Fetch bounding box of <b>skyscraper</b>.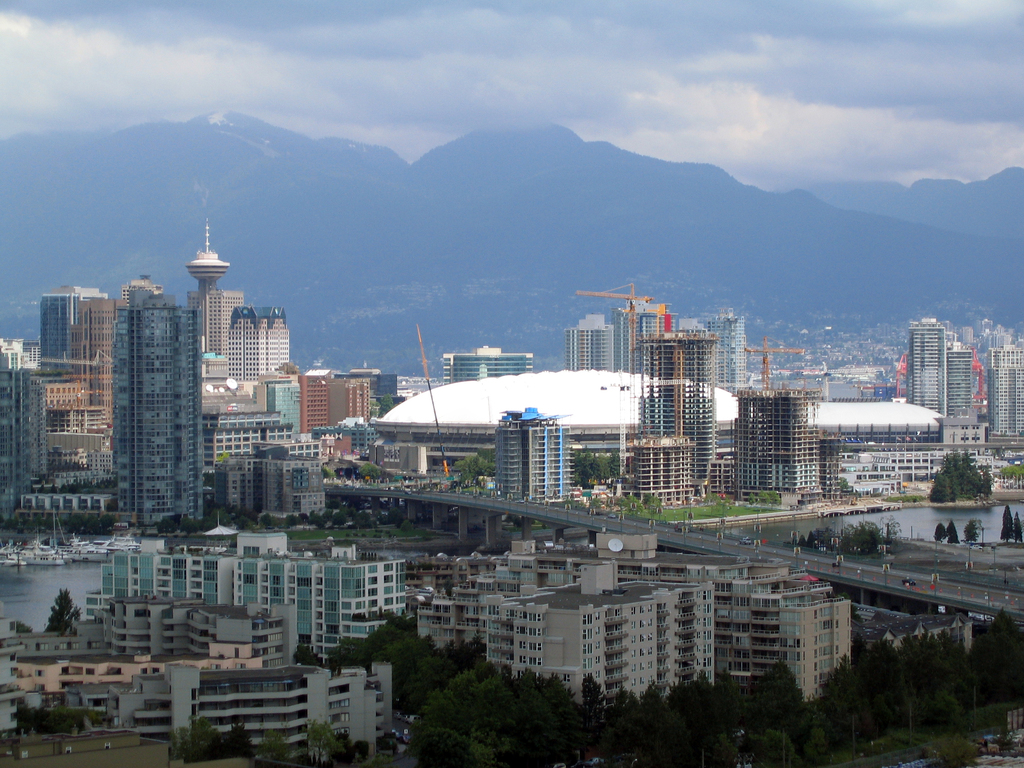
Bbox: detection(270, 364, 397, 466).
